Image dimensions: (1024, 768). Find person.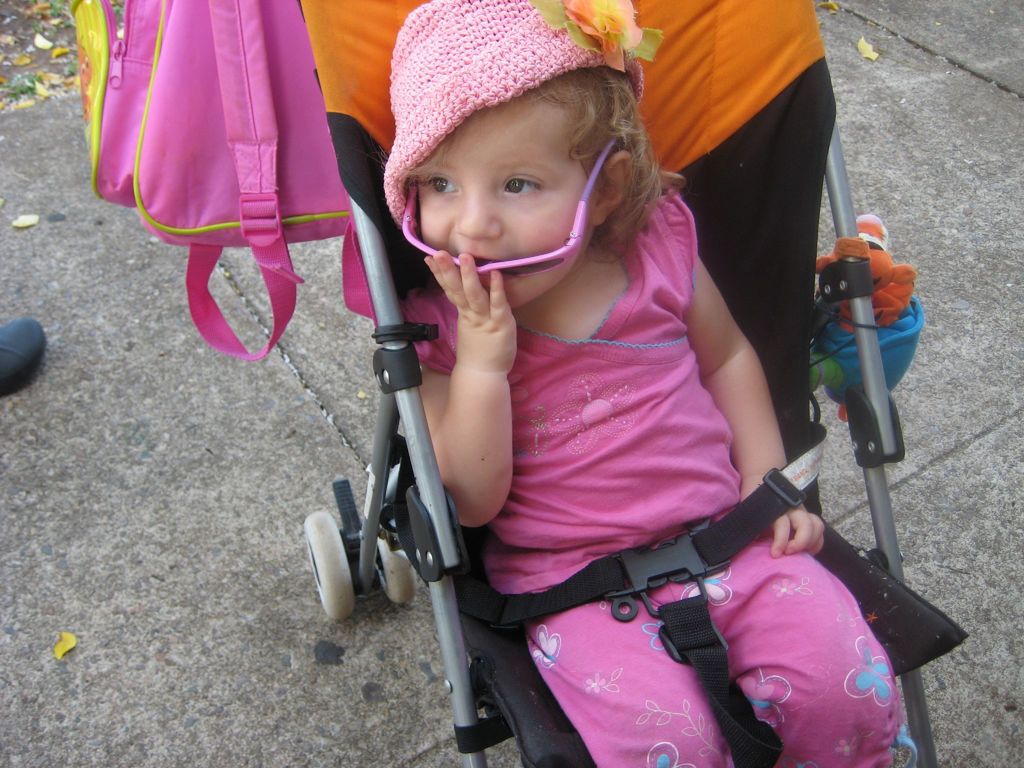
[left=225, top=13, right=917, bottom=767].
